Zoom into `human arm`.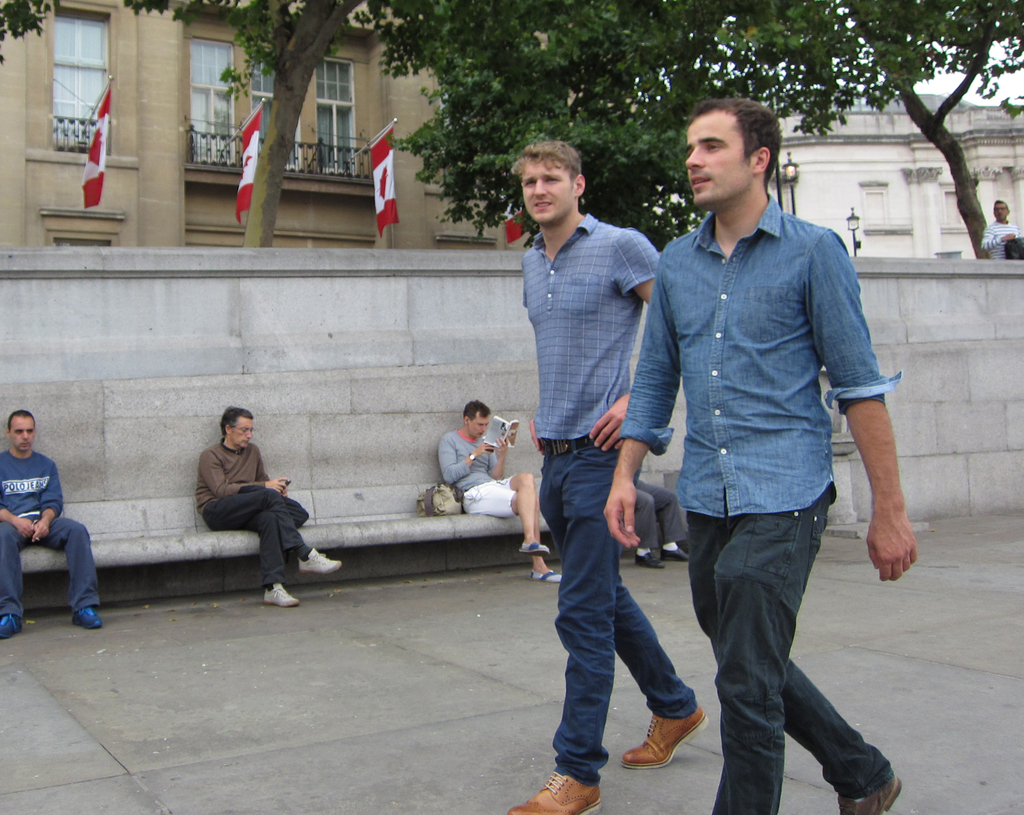
Zoom target: locate(258, 464, 292, 488).
